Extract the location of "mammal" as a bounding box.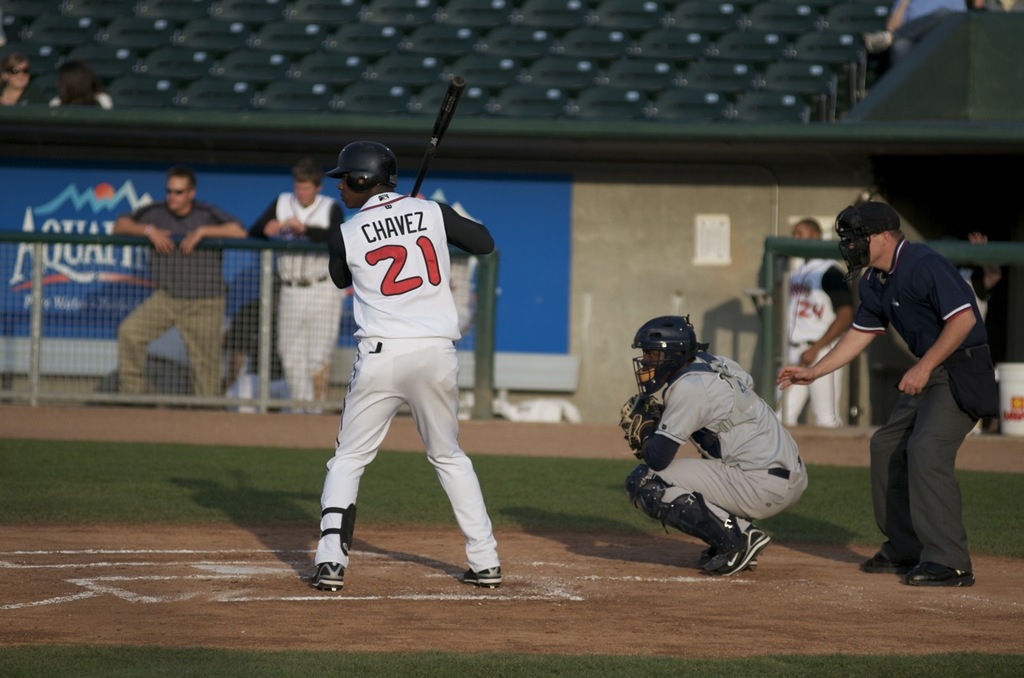
select_region(305, 141, 496, 589).
